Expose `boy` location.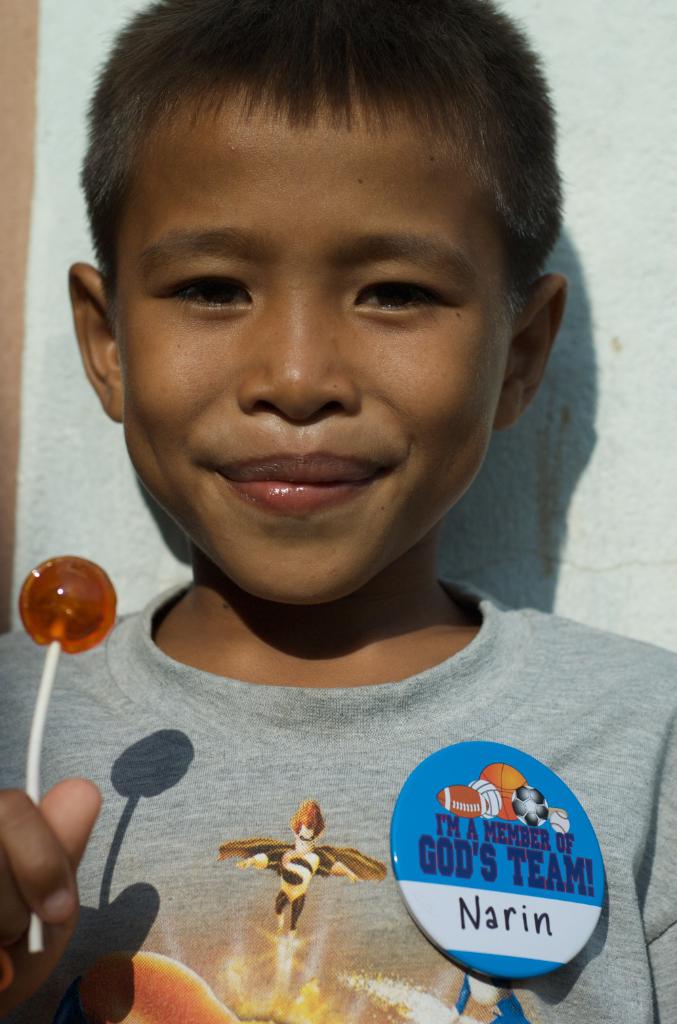
Exposed at box(0, 0, 676, 1023).
